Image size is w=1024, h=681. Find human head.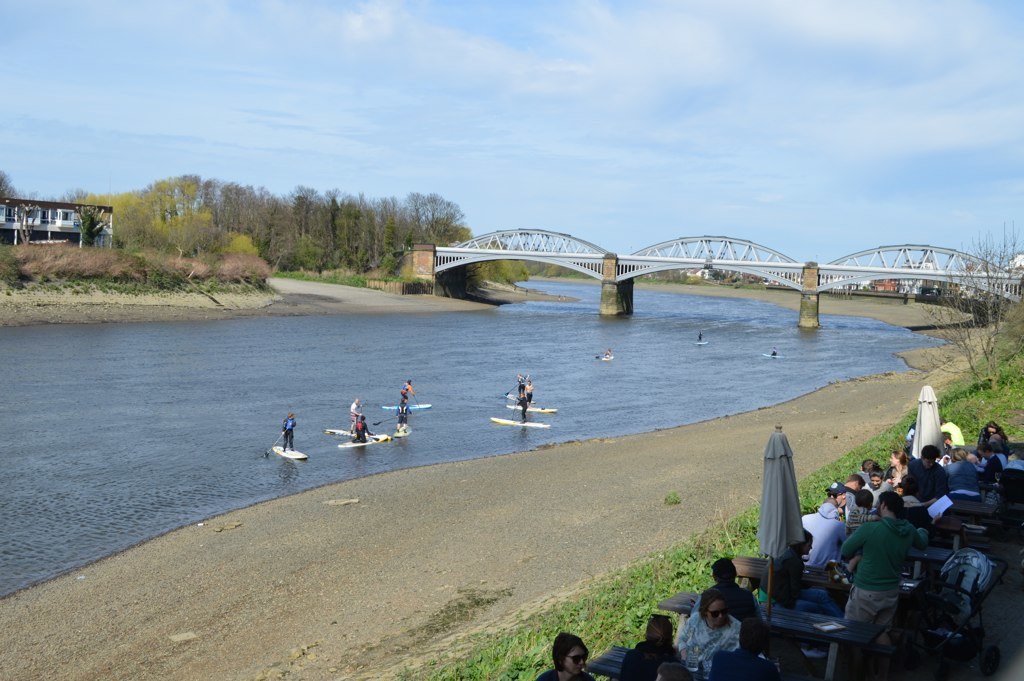
793 527 815 556.
